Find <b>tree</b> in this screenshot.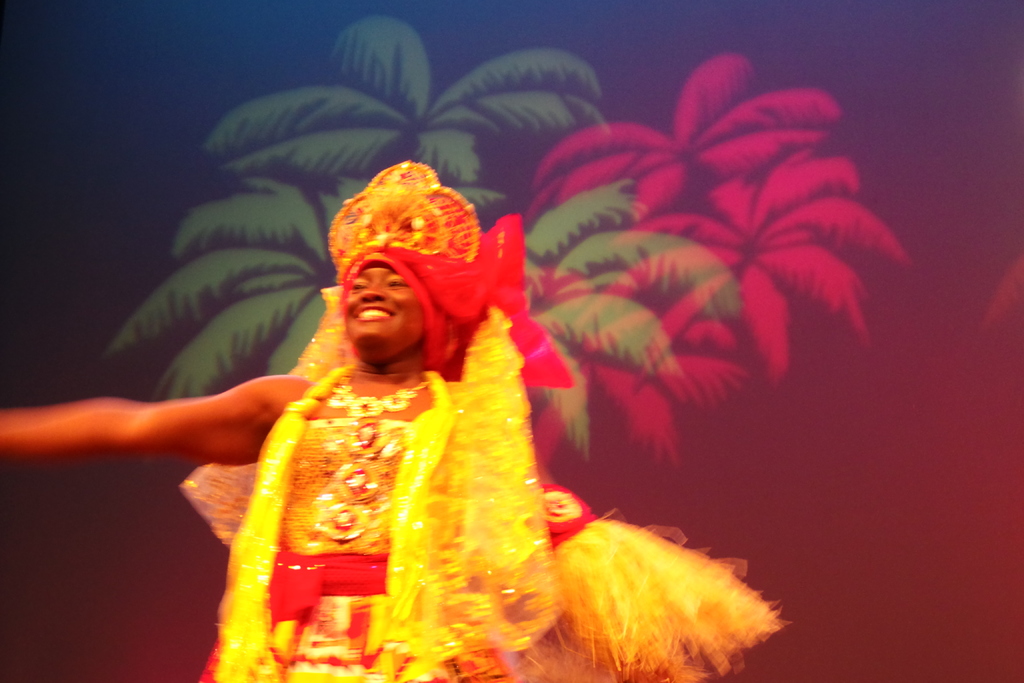
The bounding box for <b>tree</b> is <region>530, 53, 905, 470</region>.
